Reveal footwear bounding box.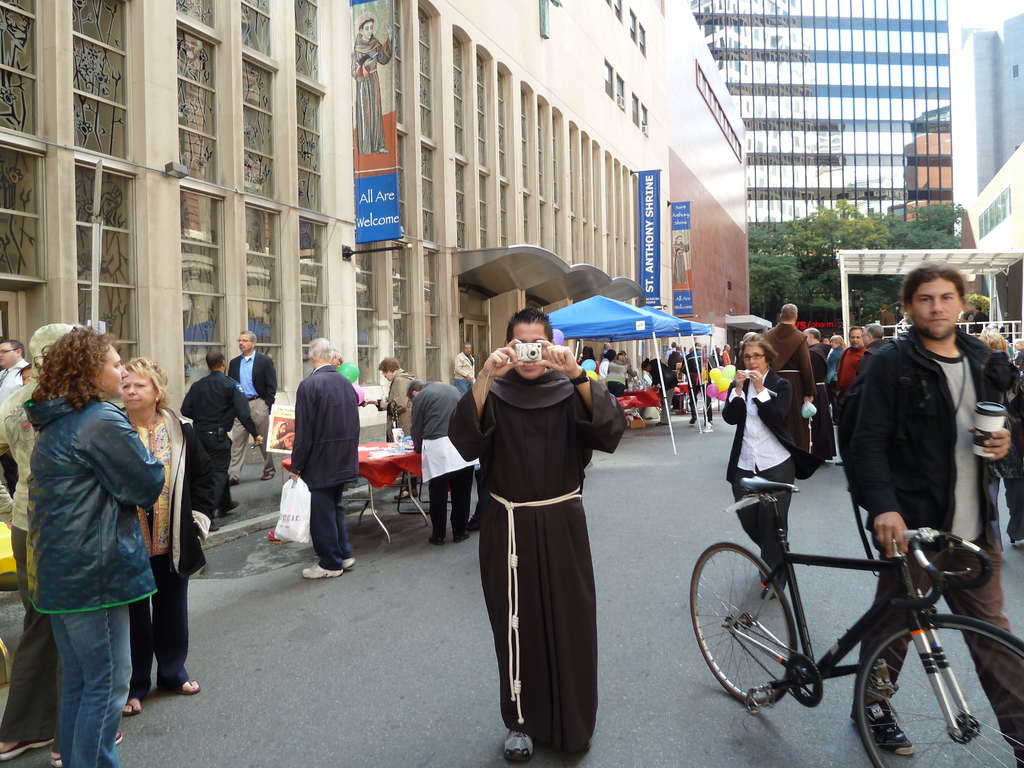
Revealed: (0,724,59,764).
